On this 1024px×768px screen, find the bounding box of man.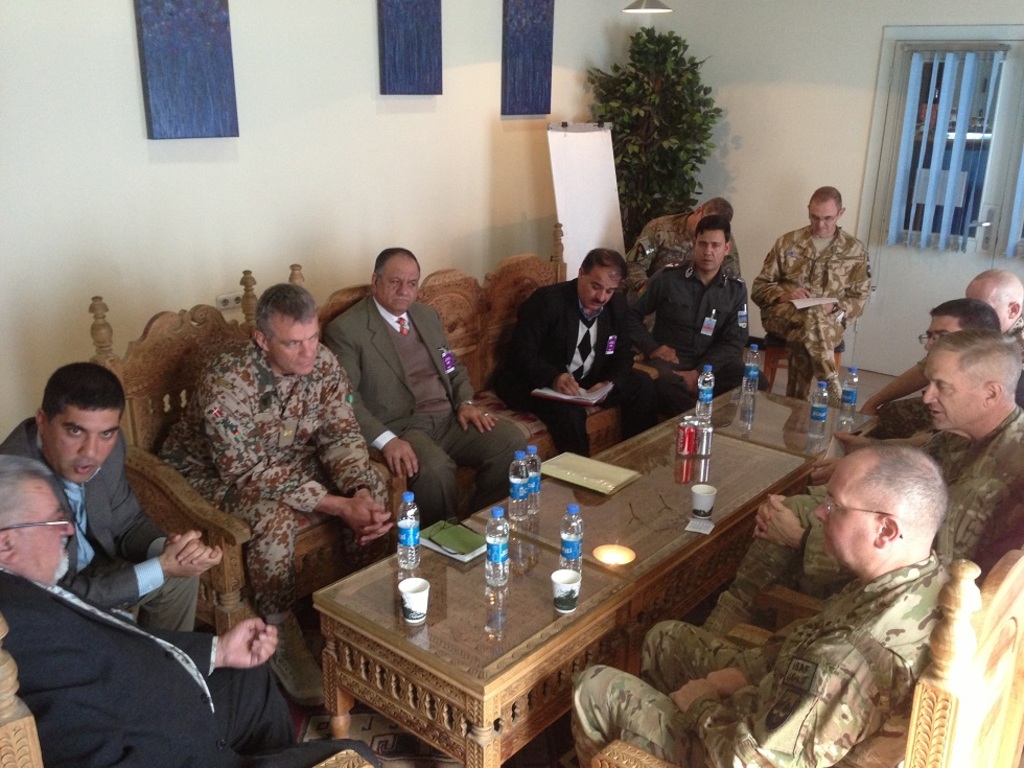
Bounding box: 748:184:874:413.
